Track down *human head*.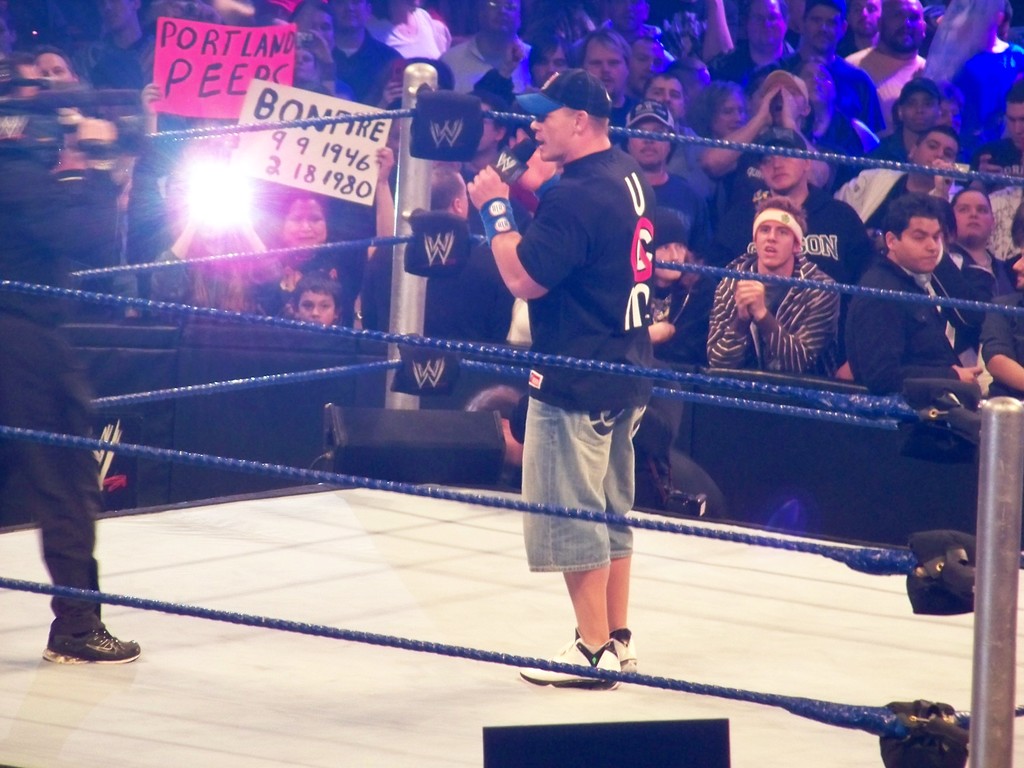
Tracked to 955,192,996,241.
